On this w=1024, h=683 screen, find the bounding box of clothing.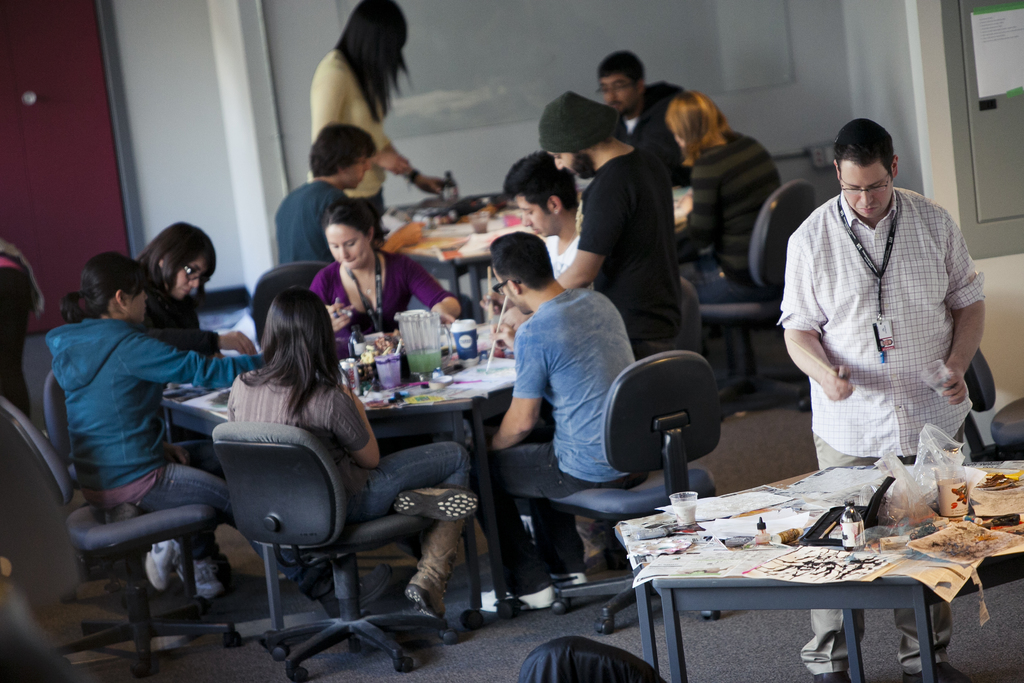
Bounding box: Rect(621, 81, 685, 145).
